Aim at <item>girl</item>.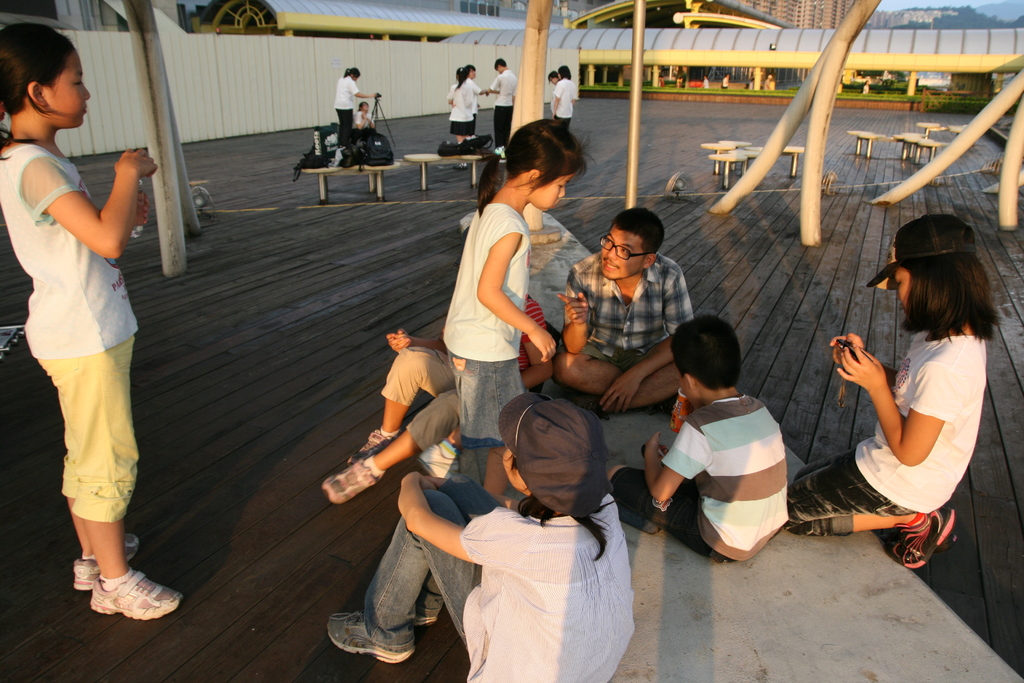
Aimed at region(0, 29, 182, 623).
